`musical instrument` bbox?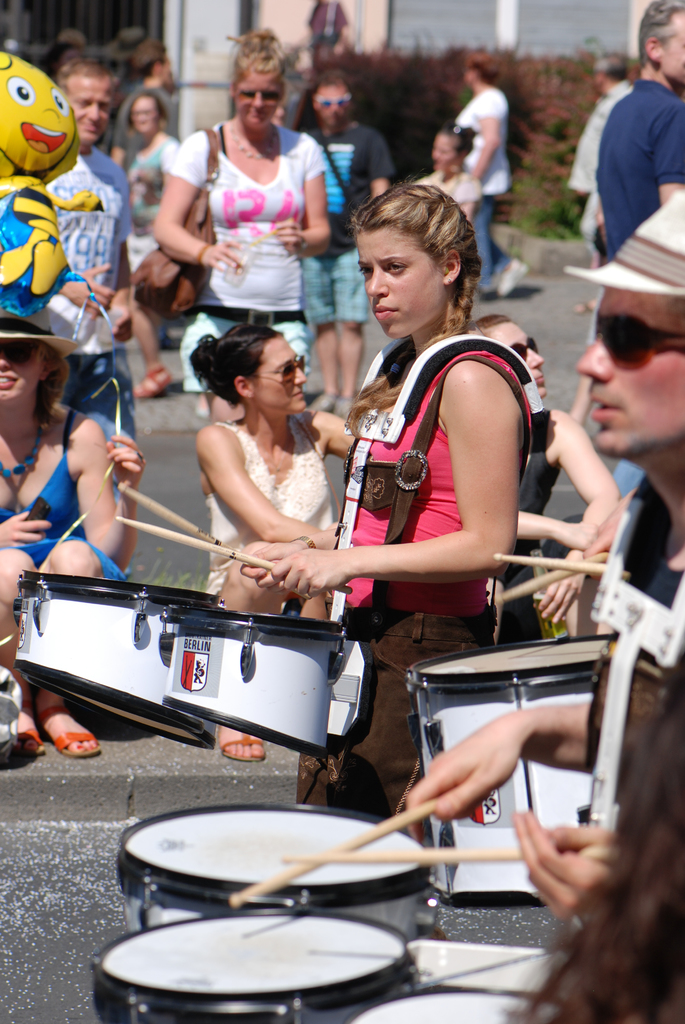
region(401, 627, 609, 916)
